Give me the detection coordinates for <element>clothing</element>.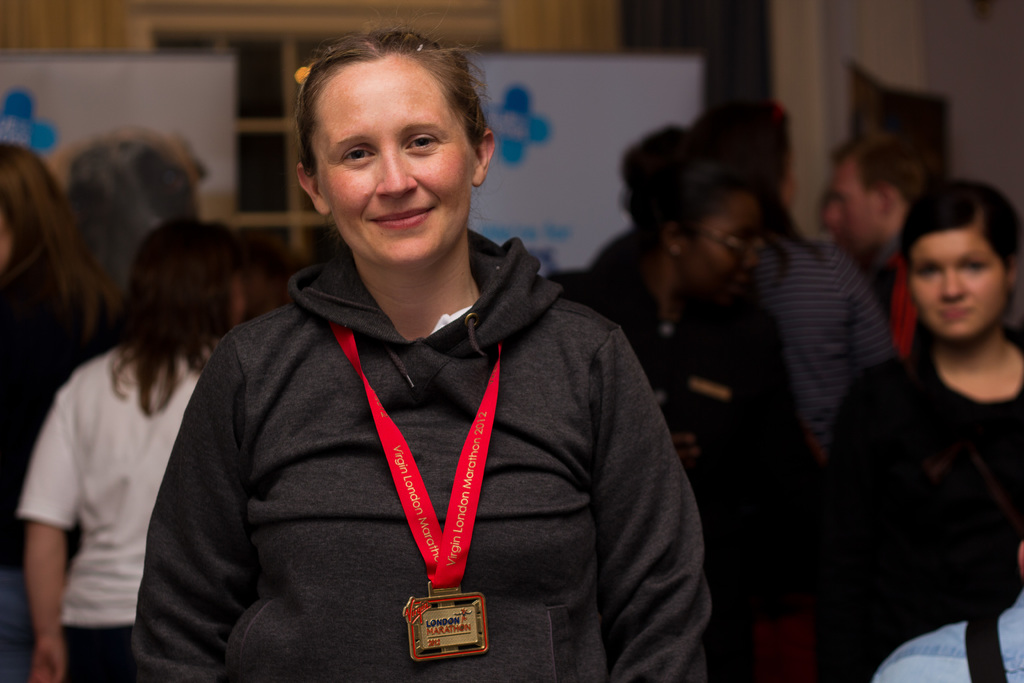
(x1=14, y1=343, x2=202, y2=682).
